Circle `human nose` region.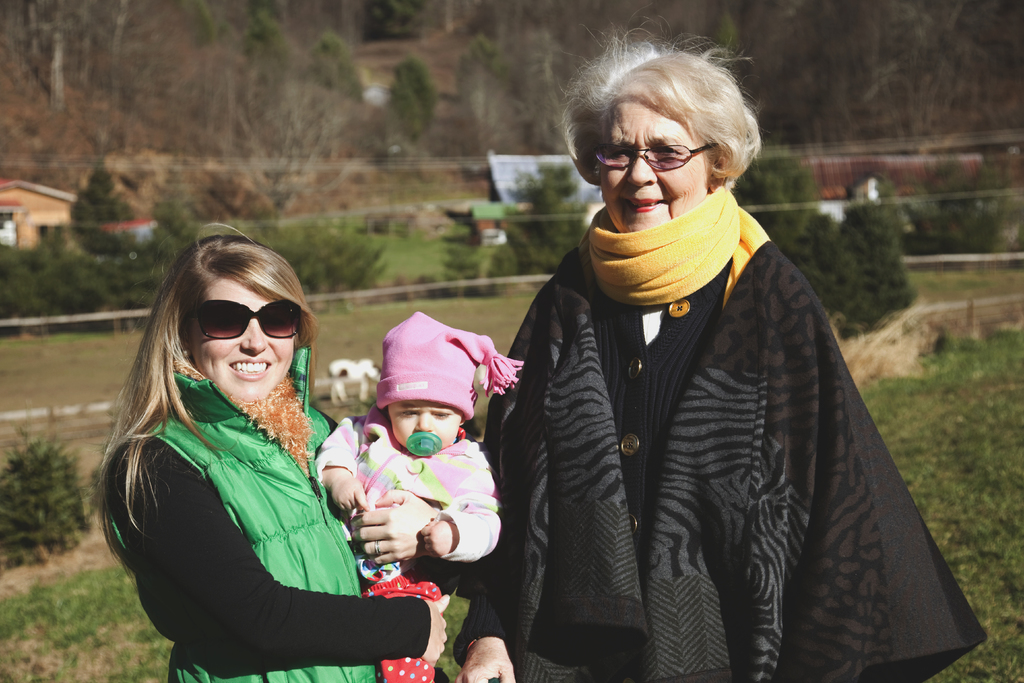
Region: pyautogui.locateOnScreen(629, 152, 655, 186).
